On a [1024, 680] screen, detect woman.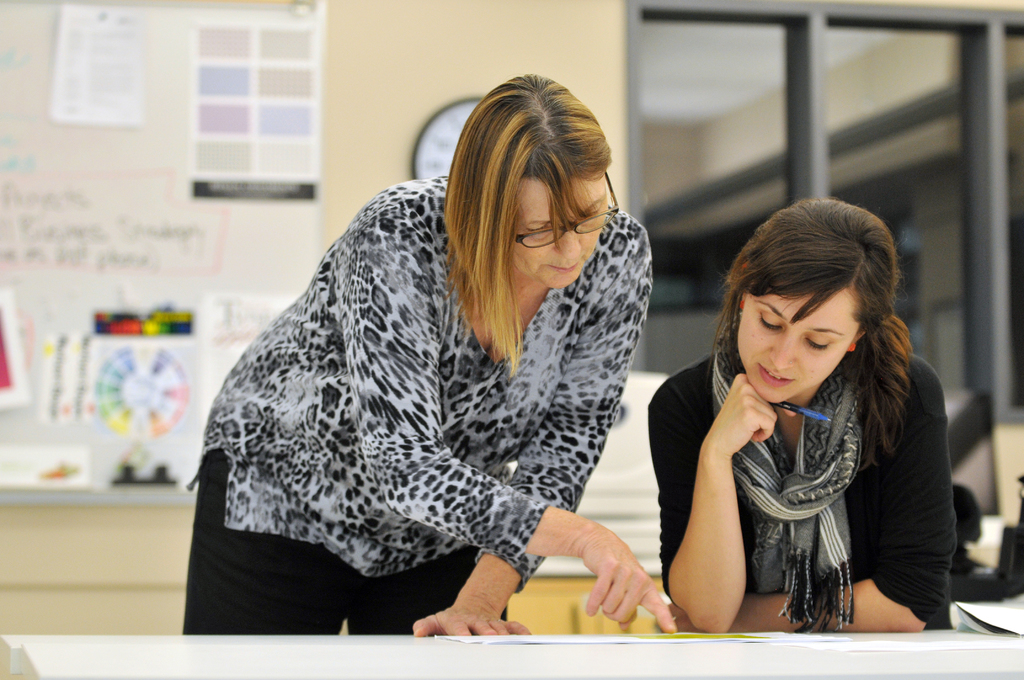
[649,186,967,660].
